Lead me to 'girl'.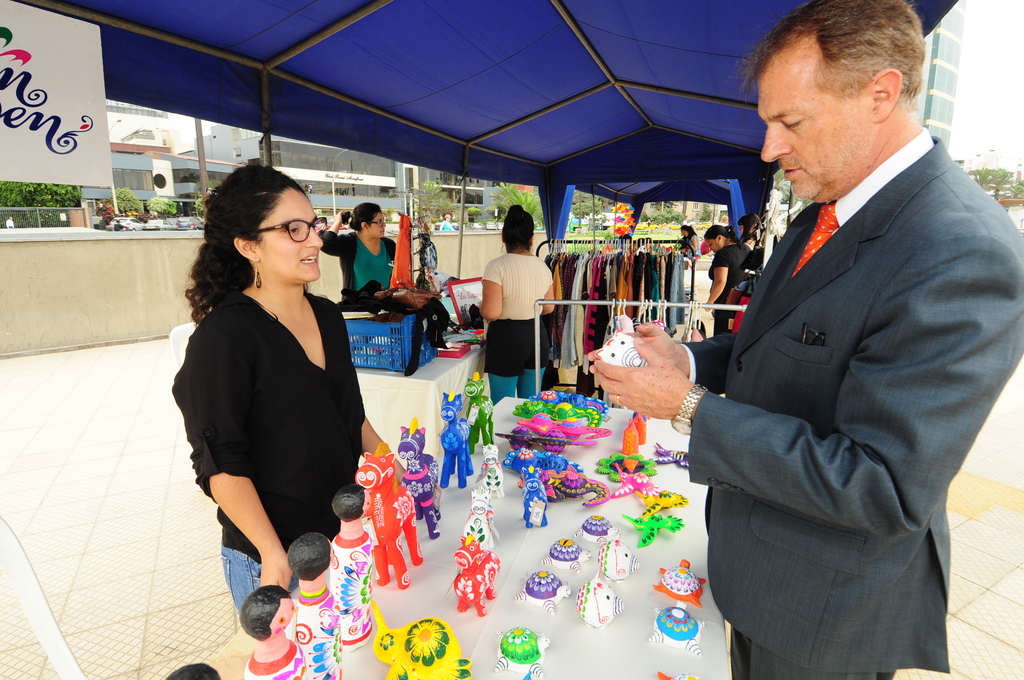
Lead to select_region(476, 202, 560, 401).
